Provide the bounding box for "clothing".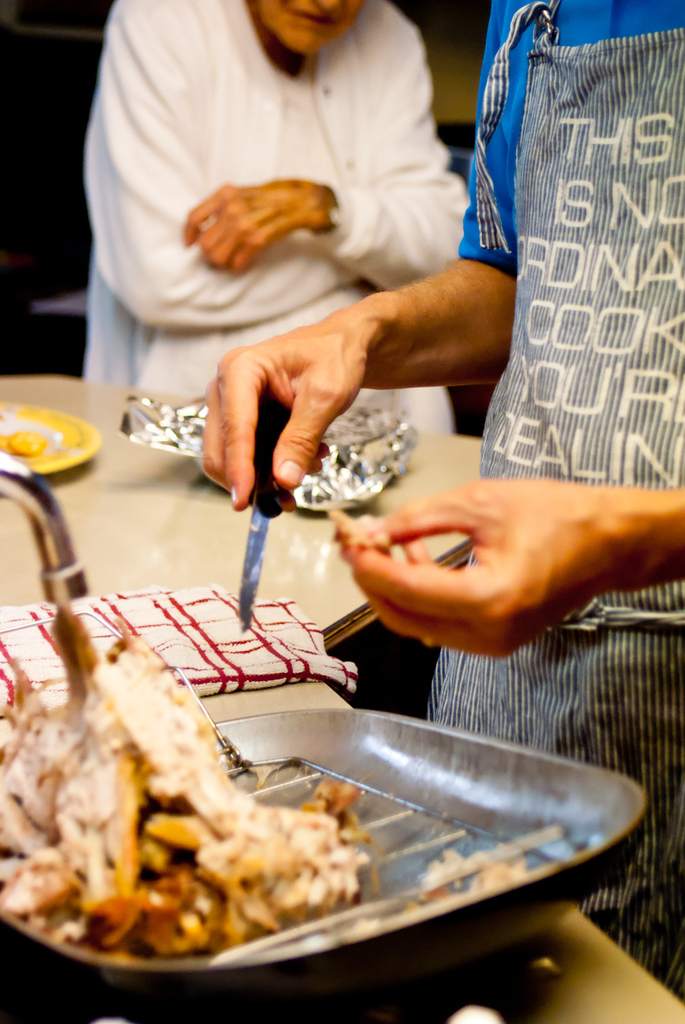
region(458, 0, 684, 1004).
